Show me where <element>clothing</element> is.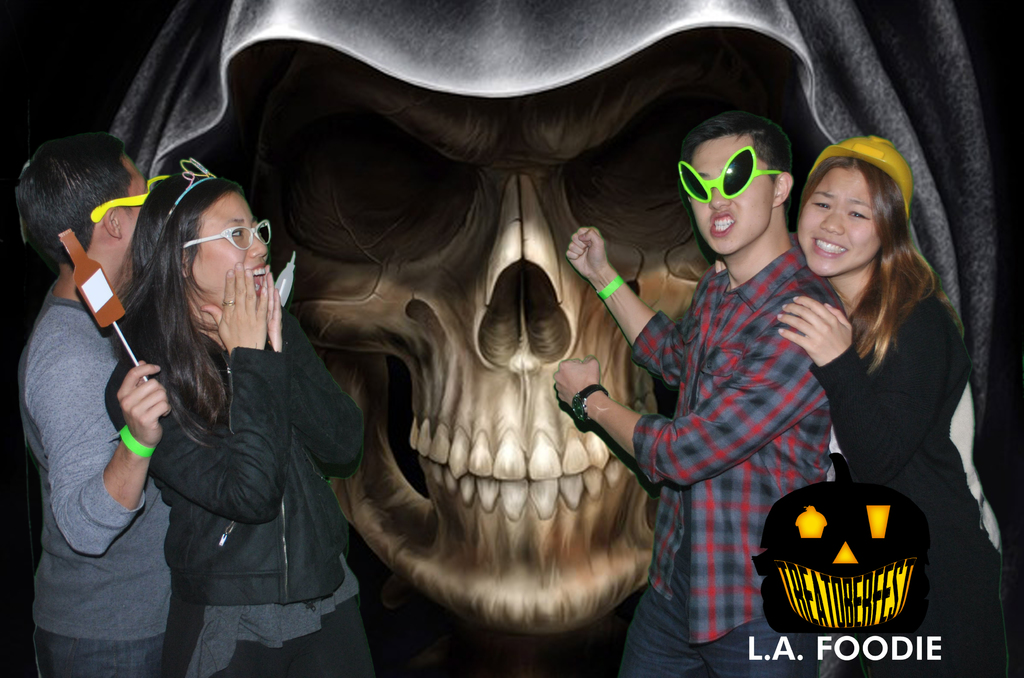
<element>clothing</element> is at crop(90, 213, 358, 665).
